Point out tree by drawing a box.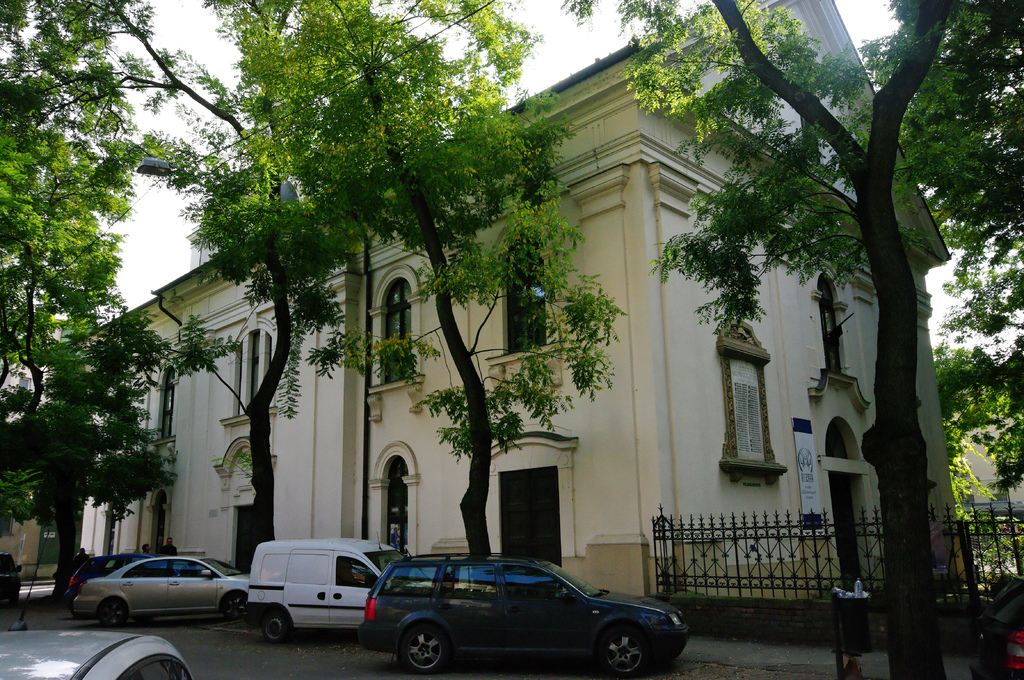
[552, 0, 1023, 679].
